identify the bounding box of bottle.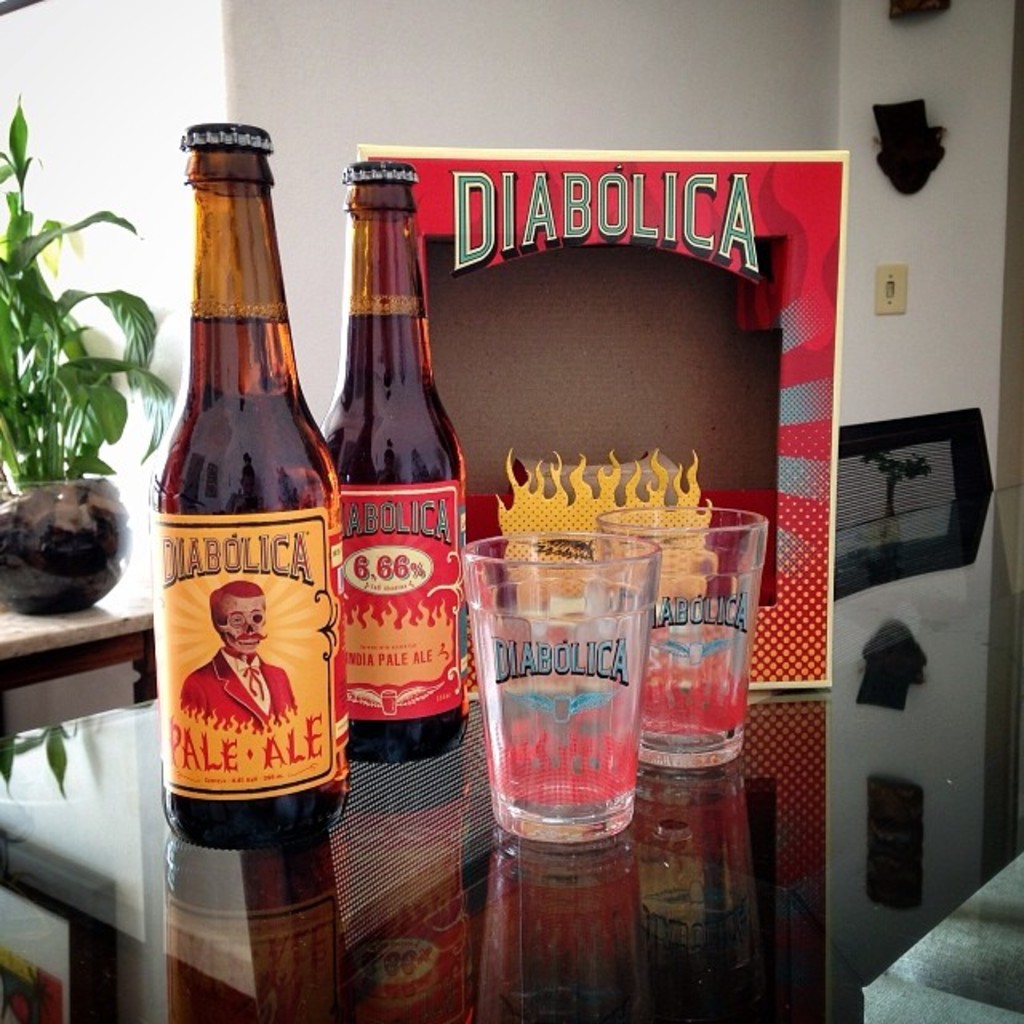
318,158,470,766.
